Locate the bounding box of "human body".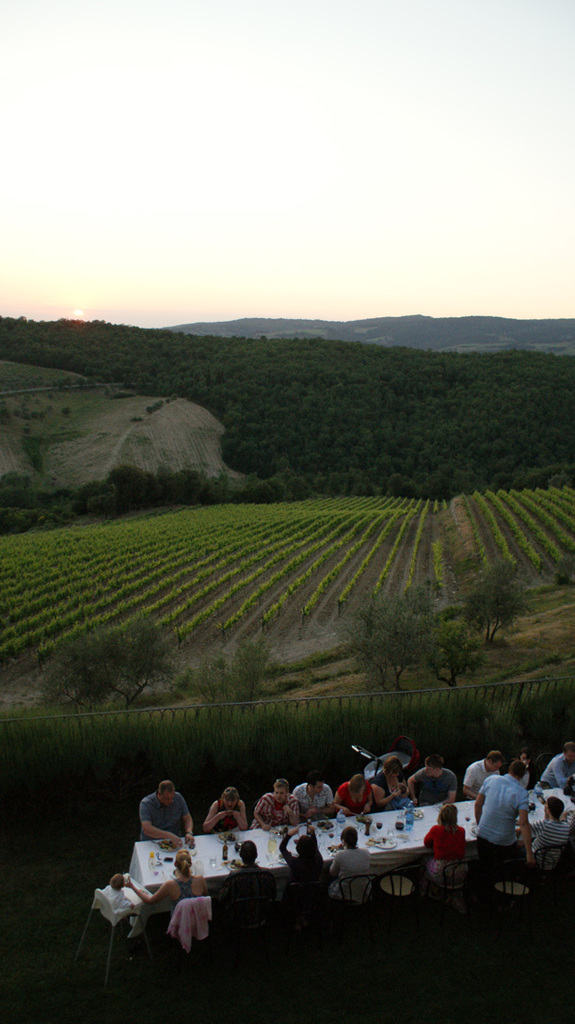
Bounding box: (x1=319, y1=822, x2=379, y2=892).
